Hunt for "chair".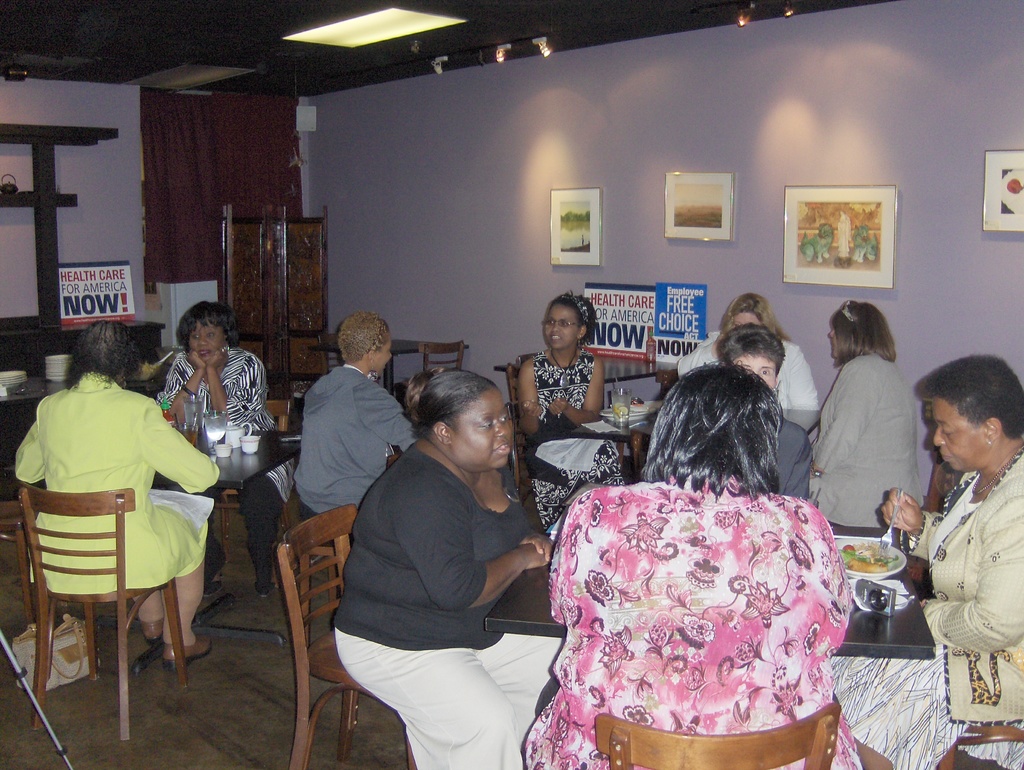
Hunted down at box=[511, 366, 540, 501].
